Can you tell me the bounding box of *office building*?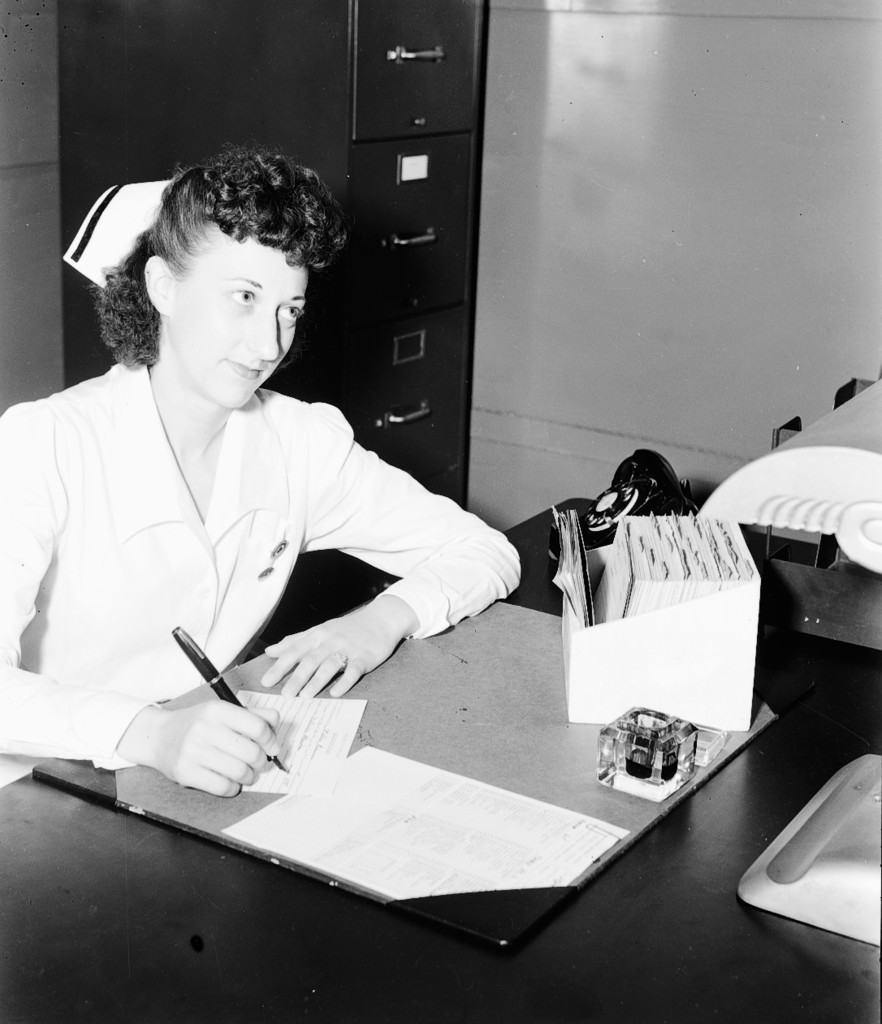
select_region(0, 0, 881, 1023).
